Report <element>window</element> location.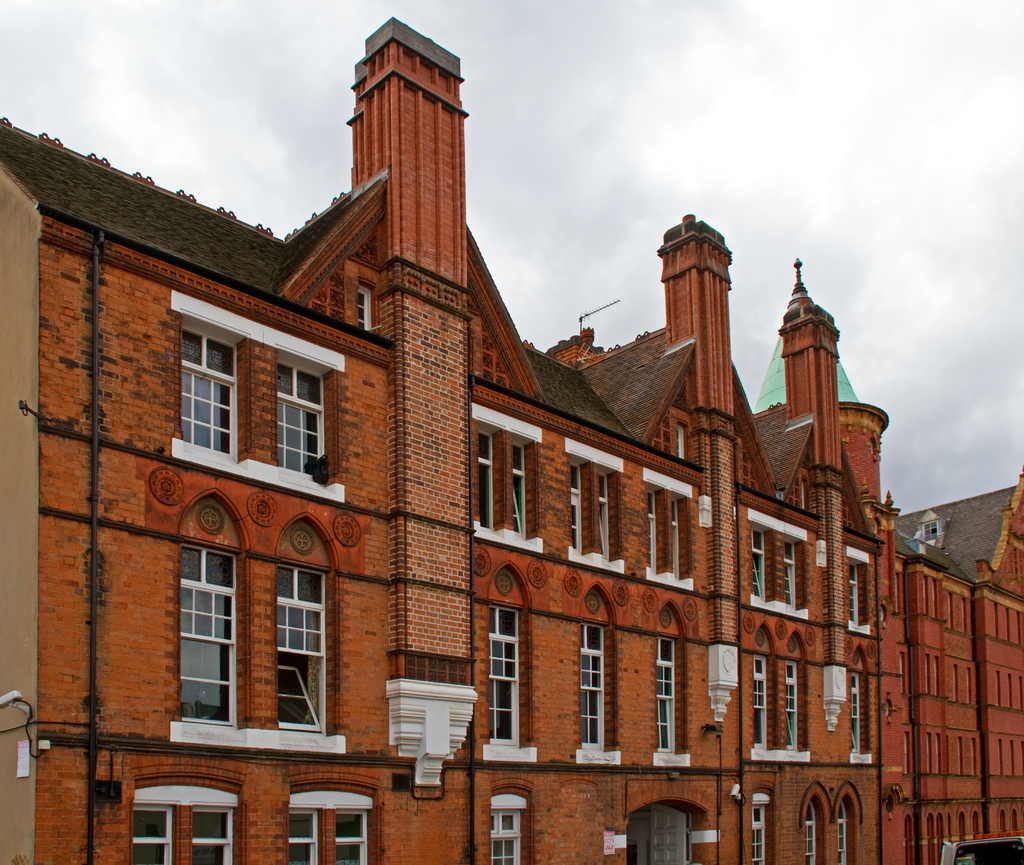
Report: box=[936, 651, 941, 692].
